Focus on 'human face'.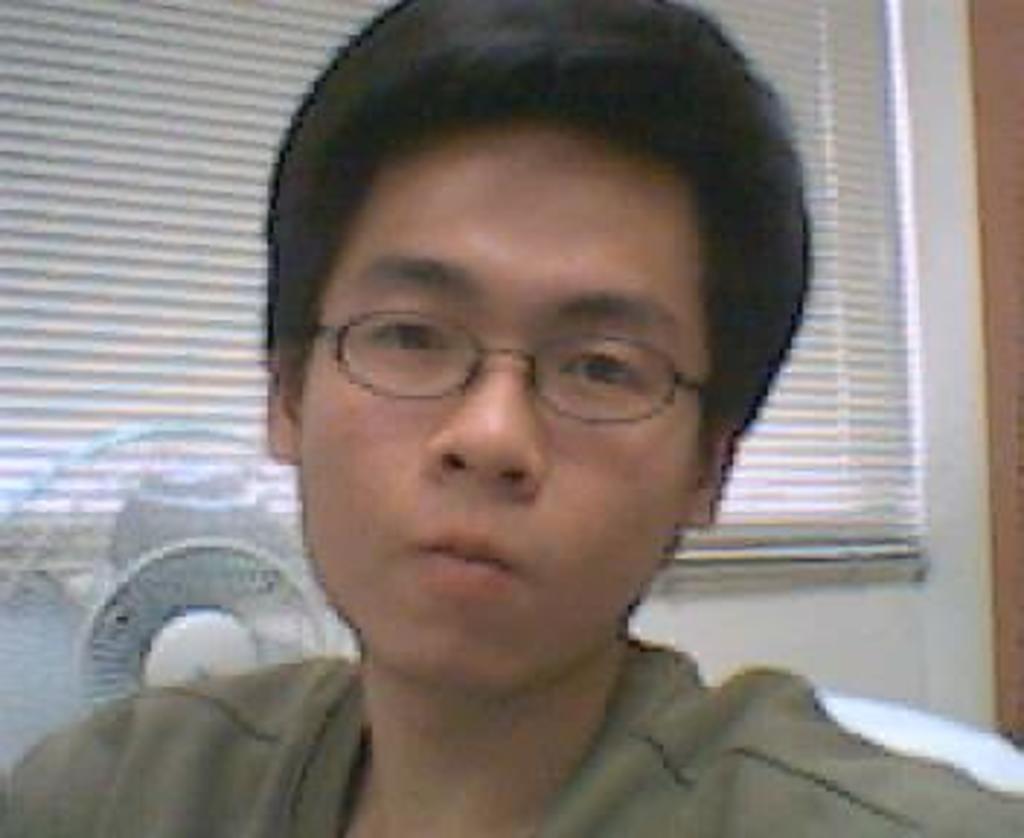
Focused at bbox(300, 151, 707, 693).
